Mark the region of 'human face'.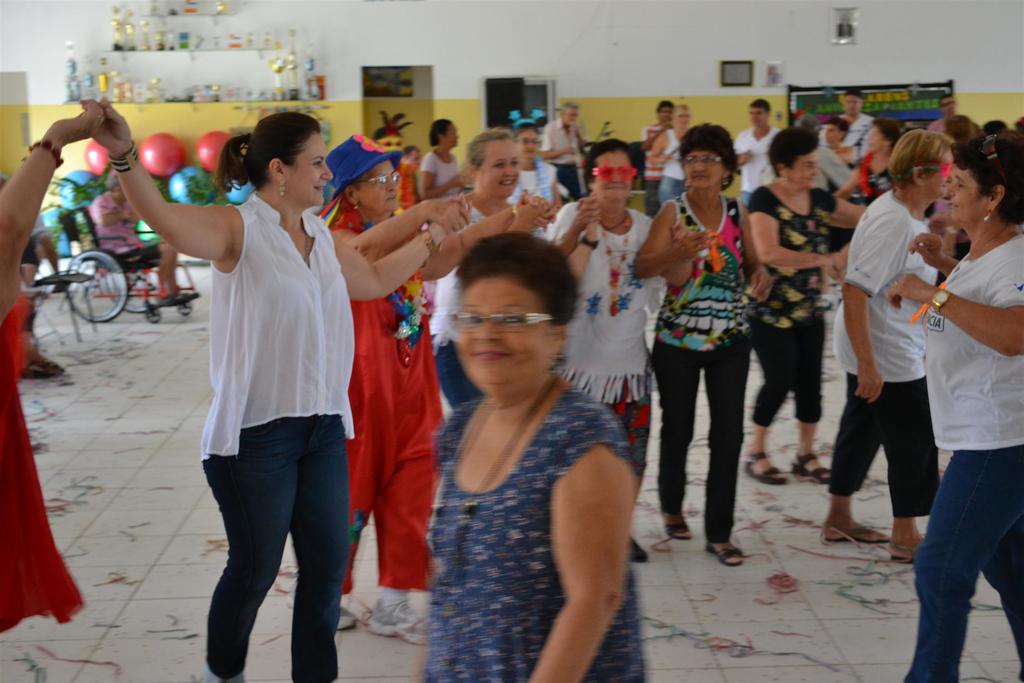
Region: [659, 104, 671, 123].
